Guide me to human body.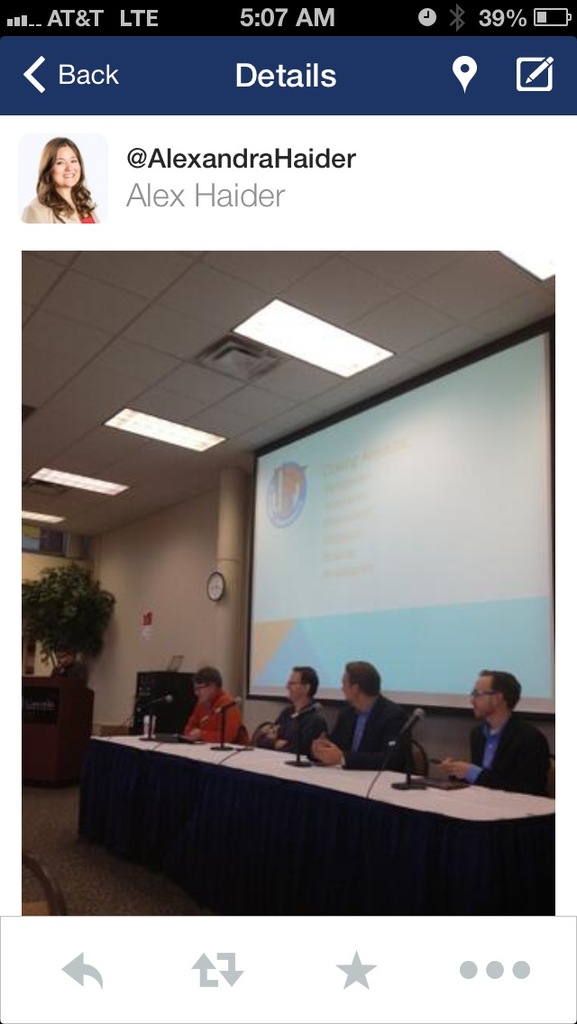
Guidance: locate(257, 660, 318, 750).
